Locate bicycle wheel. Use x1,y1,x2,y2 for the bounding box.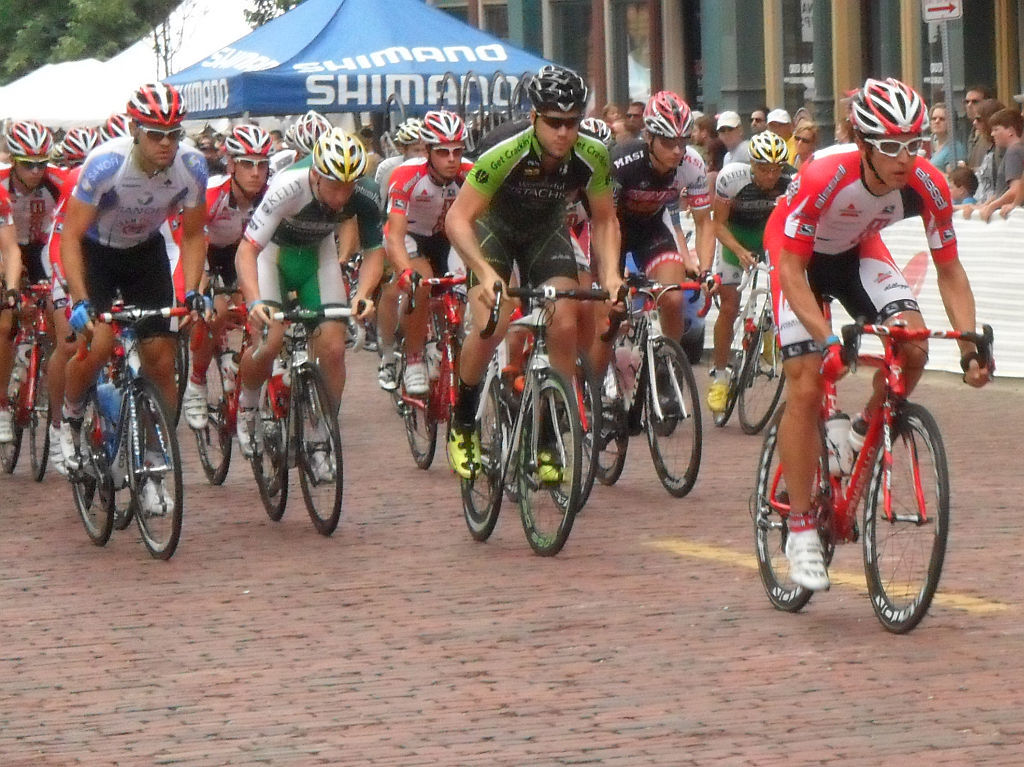
26,359,56,480.
